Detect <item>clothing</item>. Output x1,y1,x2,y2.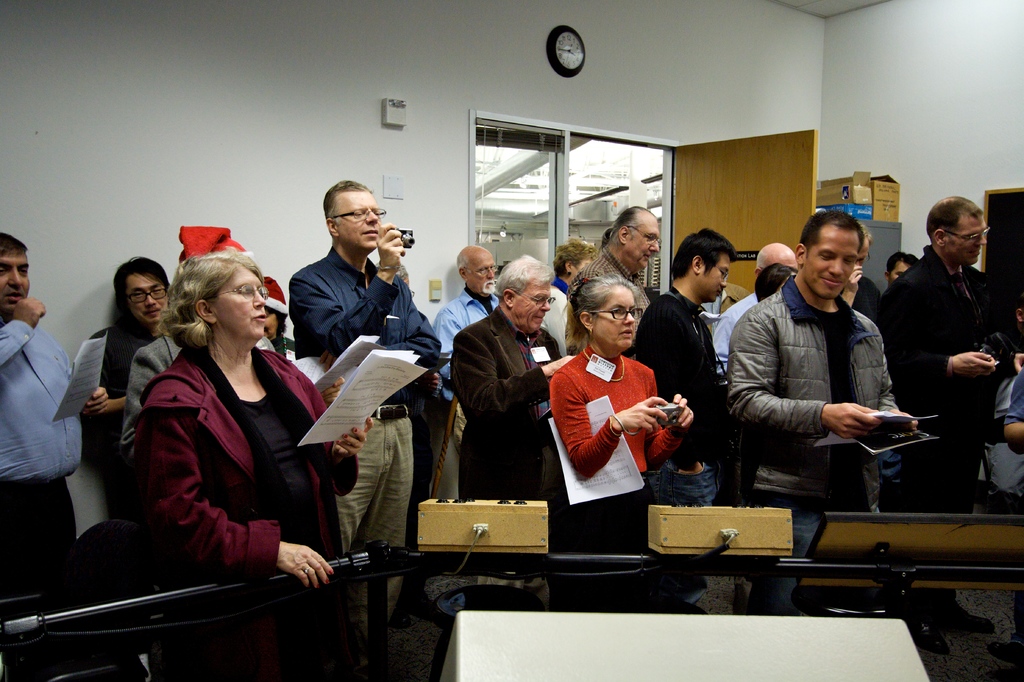
982,359,1023,497.
